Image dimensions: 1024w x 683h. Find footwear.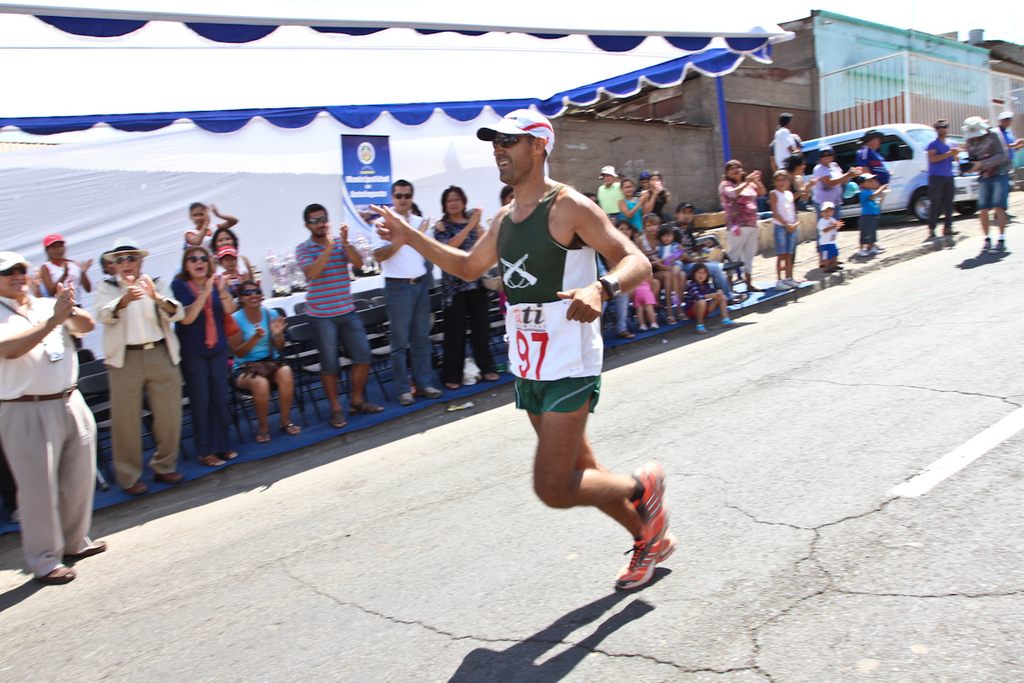
BBox(695, 324, 710, 334).
